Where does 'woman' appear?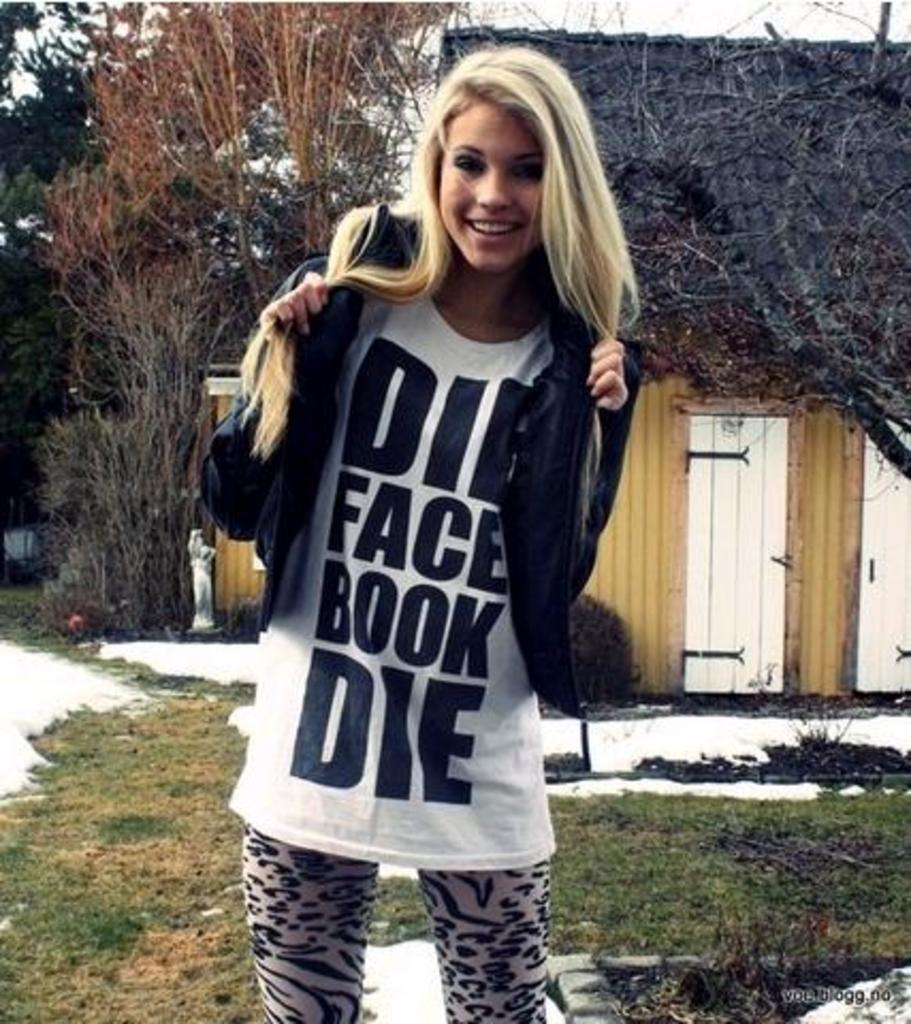
Appears at 209,66,644,1023.
